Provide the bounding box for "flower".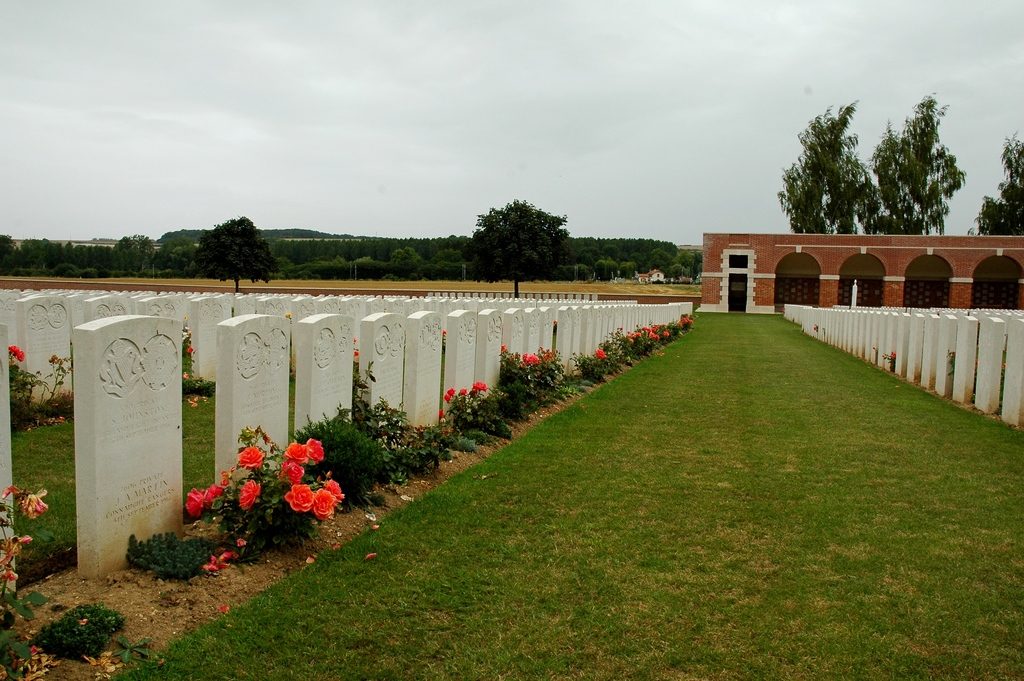
box(312, 488, 334, 520).
